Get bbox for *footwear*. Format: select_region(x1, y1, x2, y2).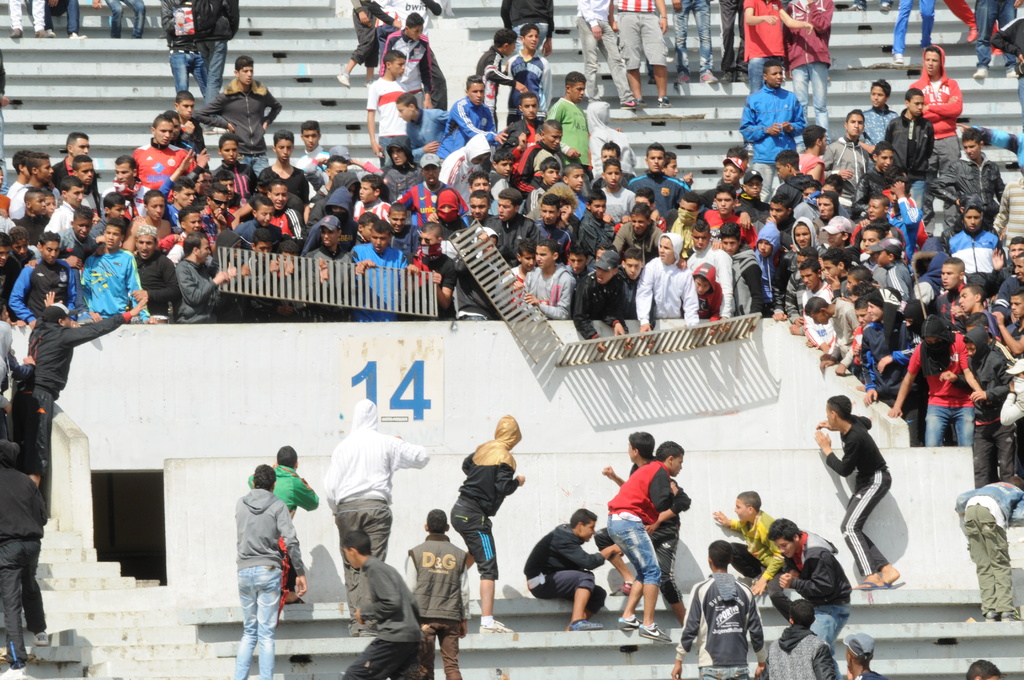
select_region(640, 102, 646, 106).
